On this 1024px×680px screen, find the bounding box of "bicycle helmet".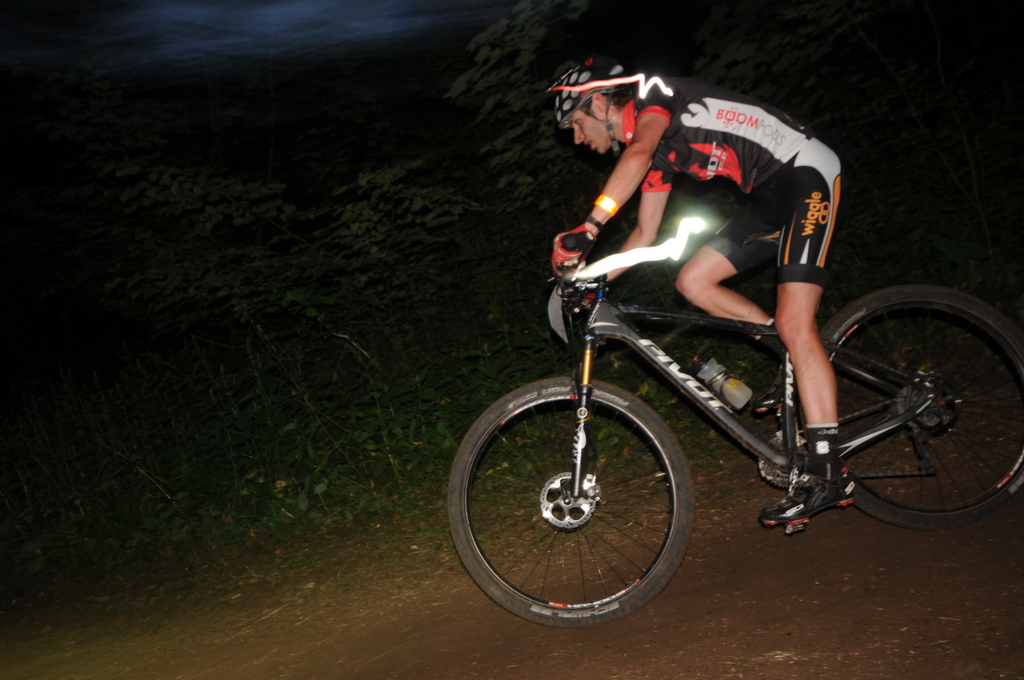
Bounding box: 544/49/624/158.
